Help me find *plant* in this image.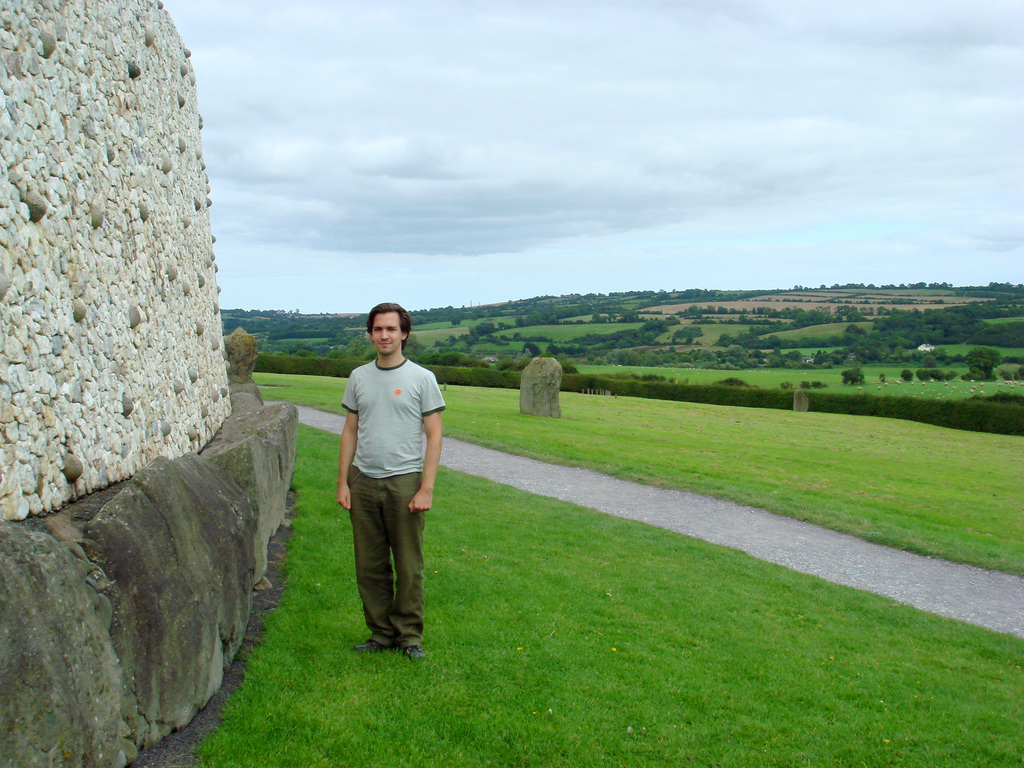
Found it: [left=900, top=368, right=911, bottom=380].
